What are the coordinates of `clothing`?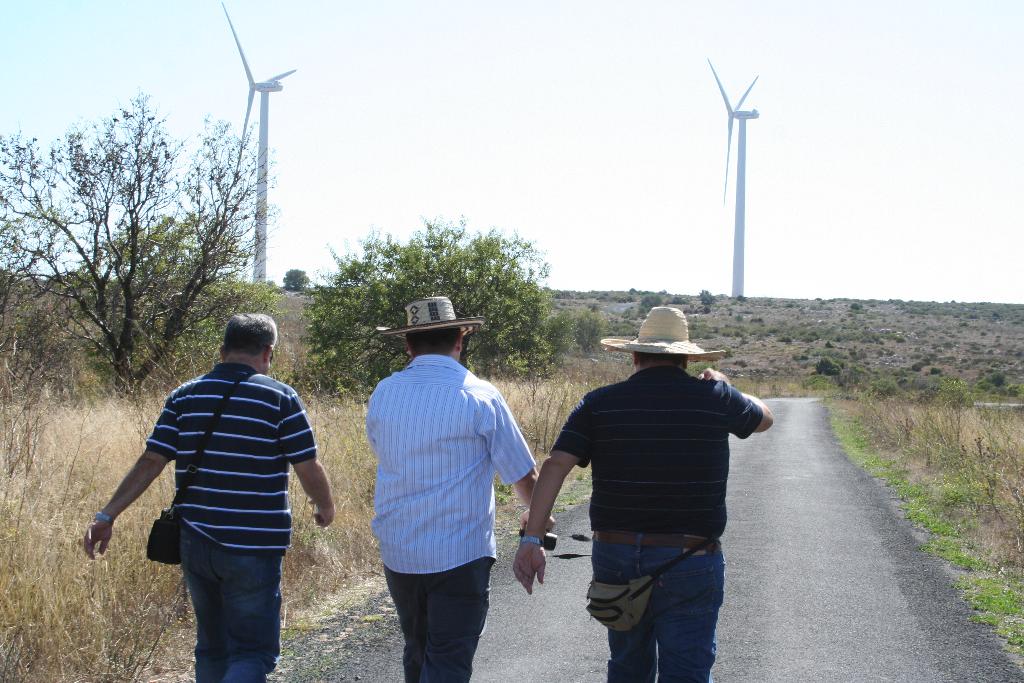
144,361,317,682.
